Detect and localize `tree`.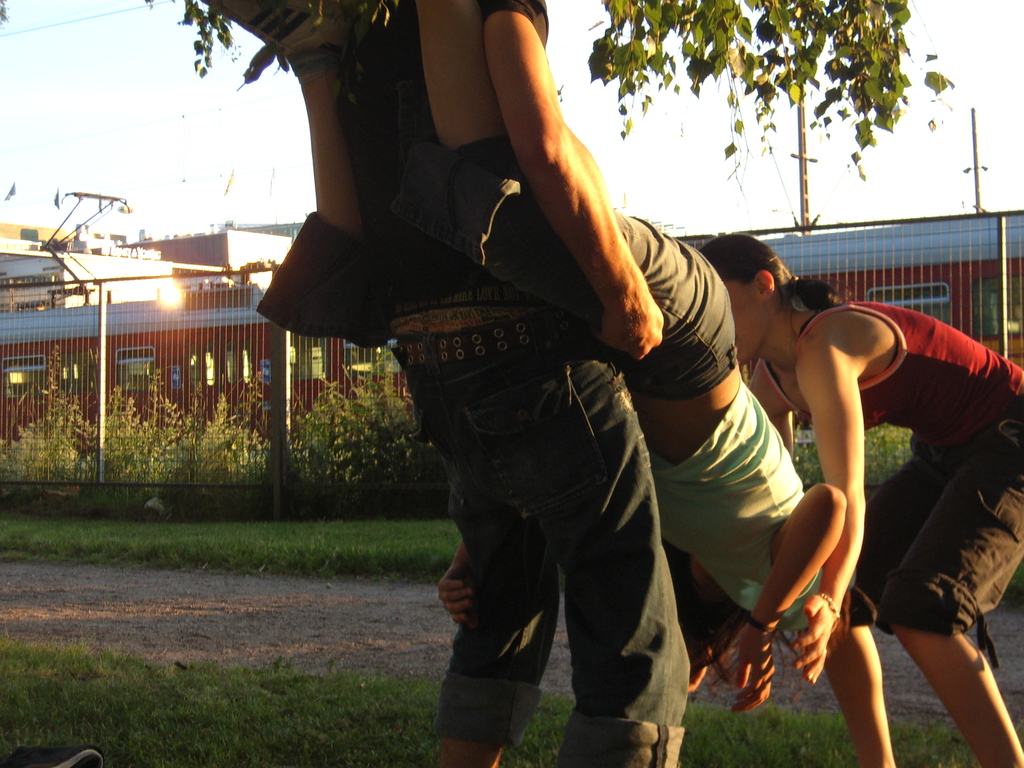
Localized at [0,0,292,103].
